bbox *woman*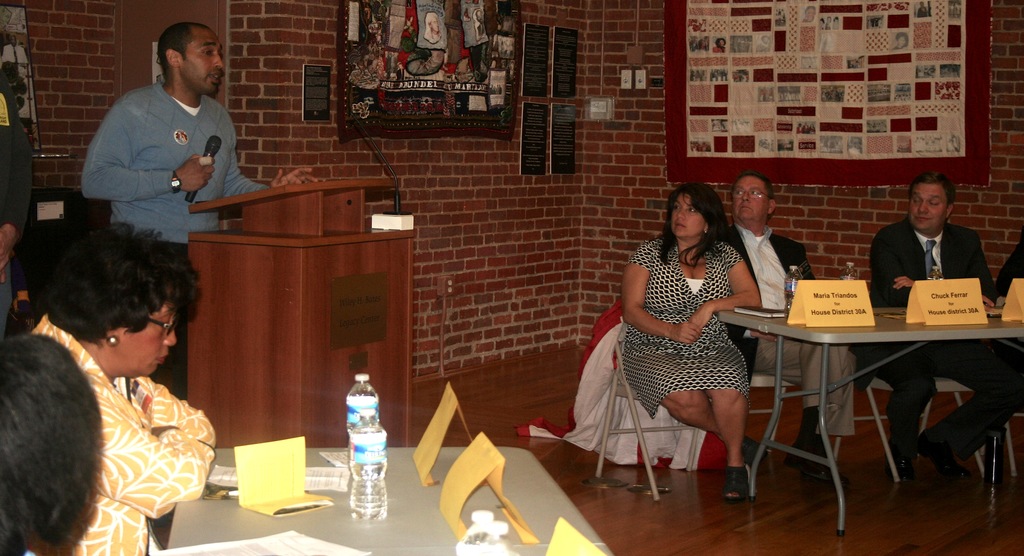
614 170 772 517
